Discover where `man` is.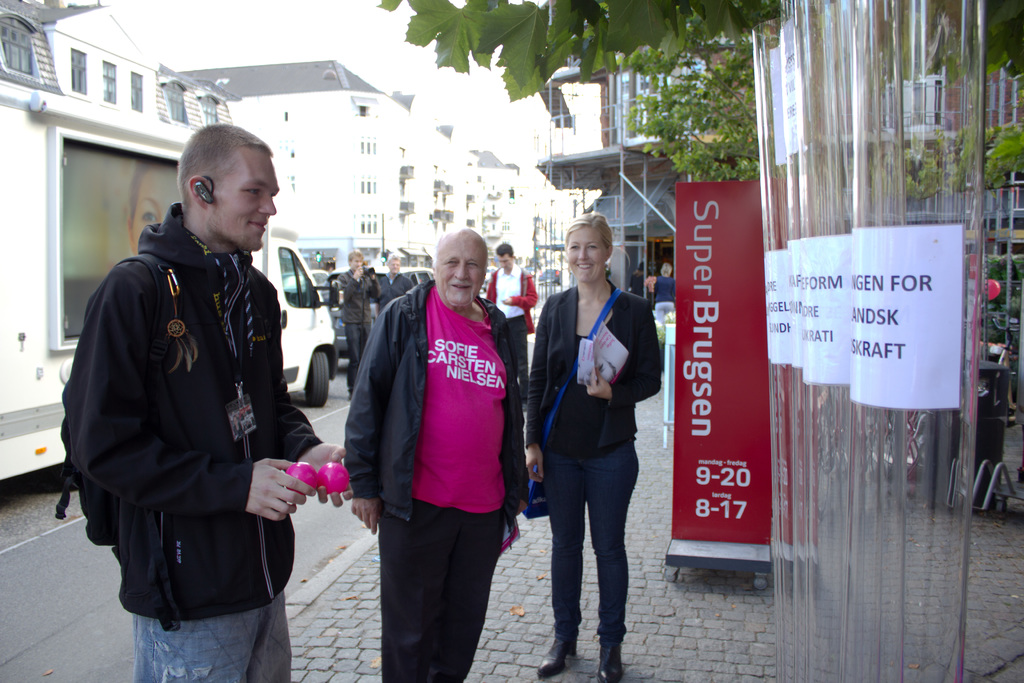
Discovered at pyautogui.locateOnScreen(62, 120, 320, 661).
